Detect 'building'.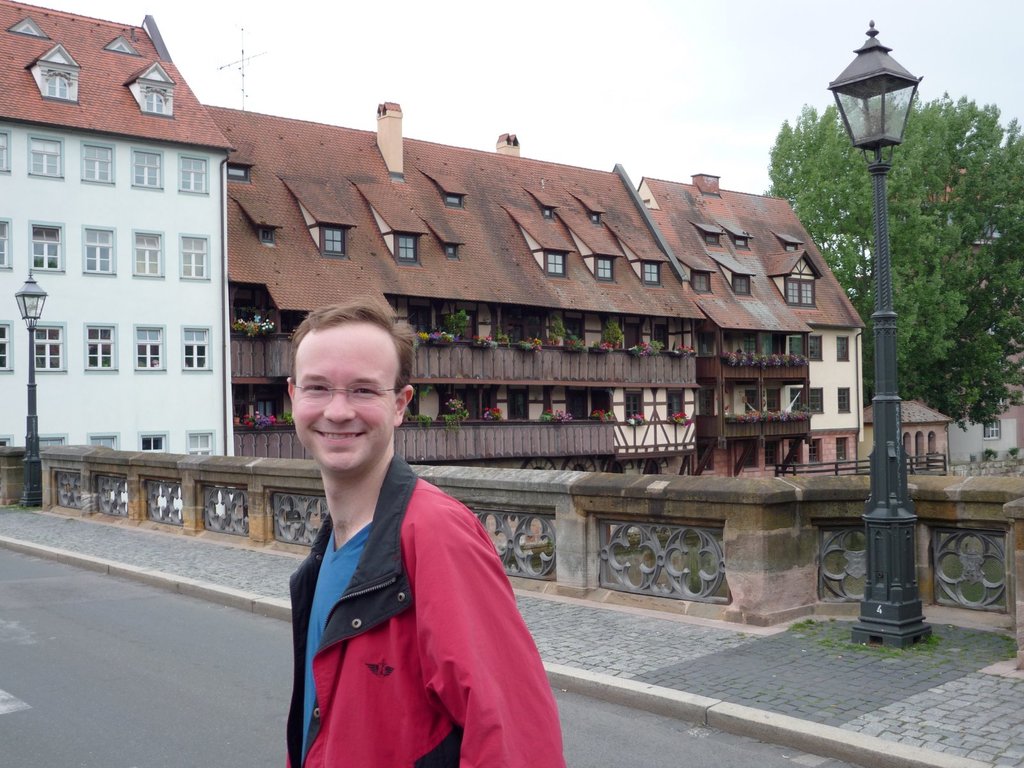
Detected at {"left": 0, "top": 0, "right": 234, "bottom": 518}.
